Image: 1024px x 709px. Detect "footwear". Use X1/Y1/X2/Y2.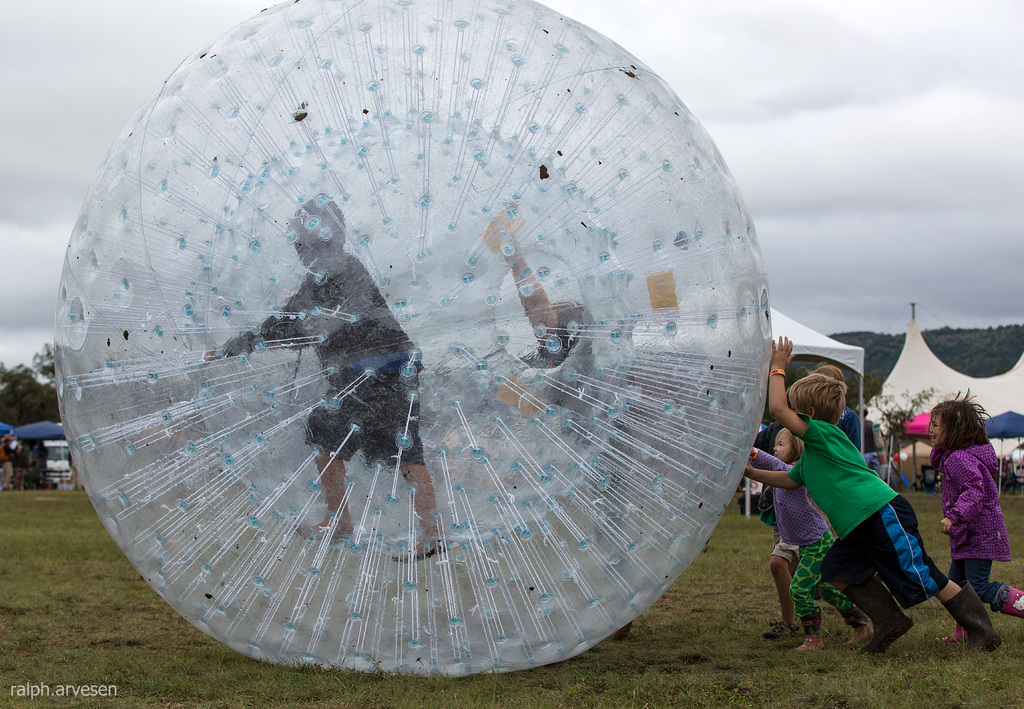
767/620/797/645.
